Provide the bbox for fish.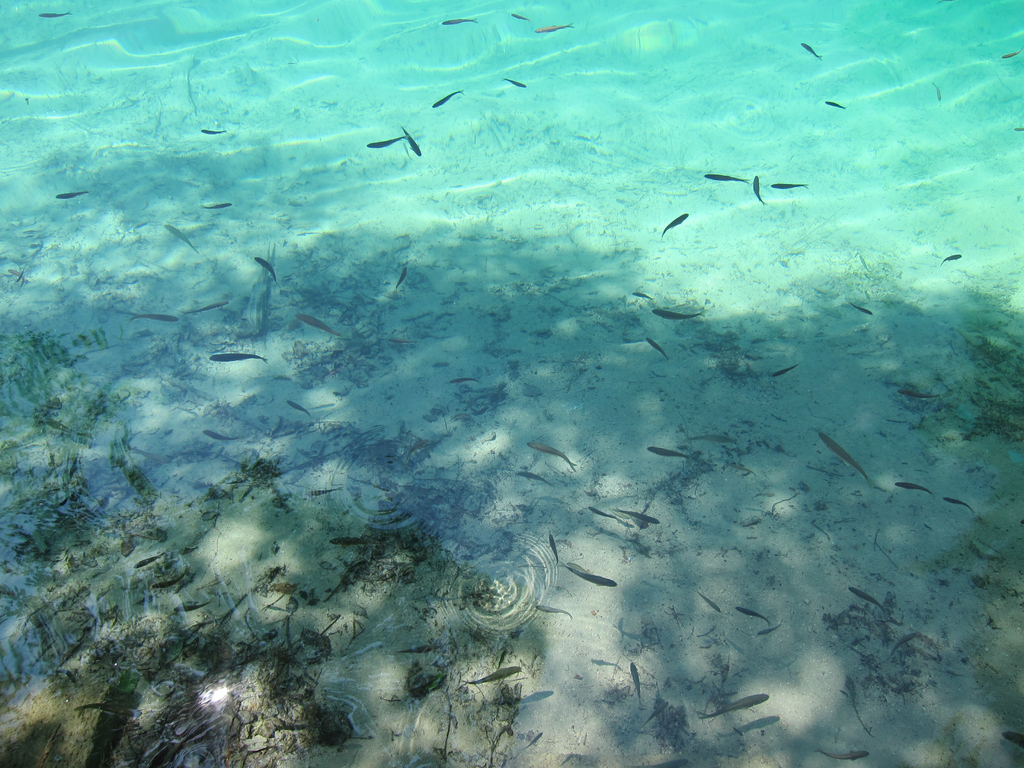
[201, 127, 227, 137].
